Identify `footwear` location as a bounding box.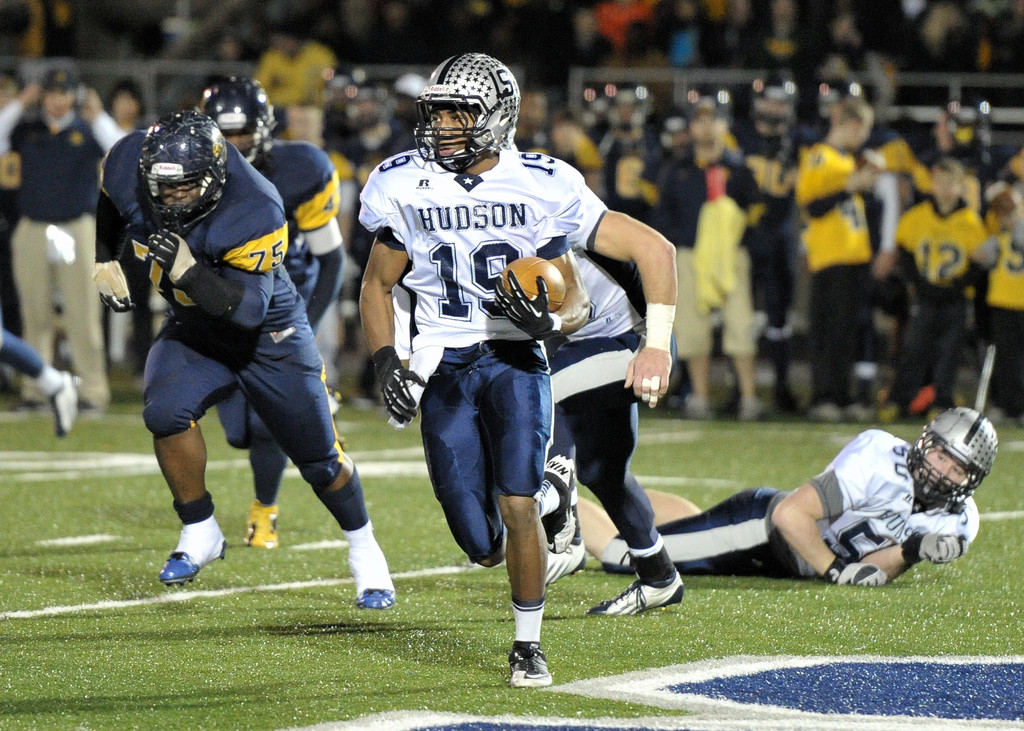
[x1=245, y1=501, x2=282, y2=549].
